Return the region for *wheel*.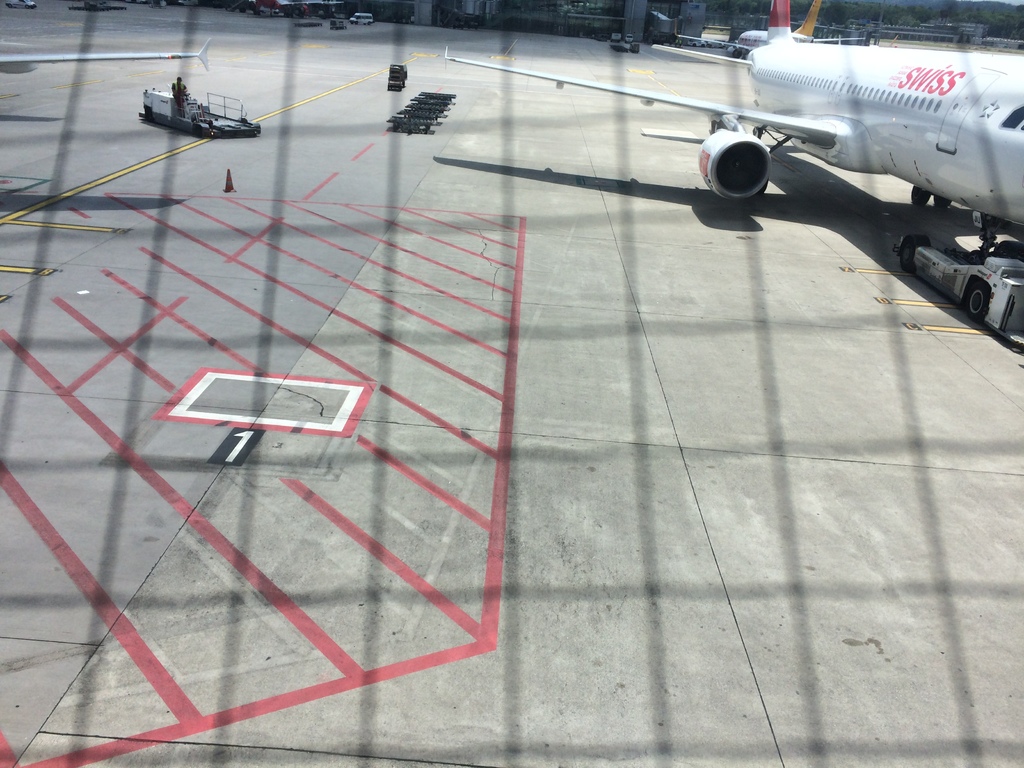
l=958, t=285, r=990, b=312.
